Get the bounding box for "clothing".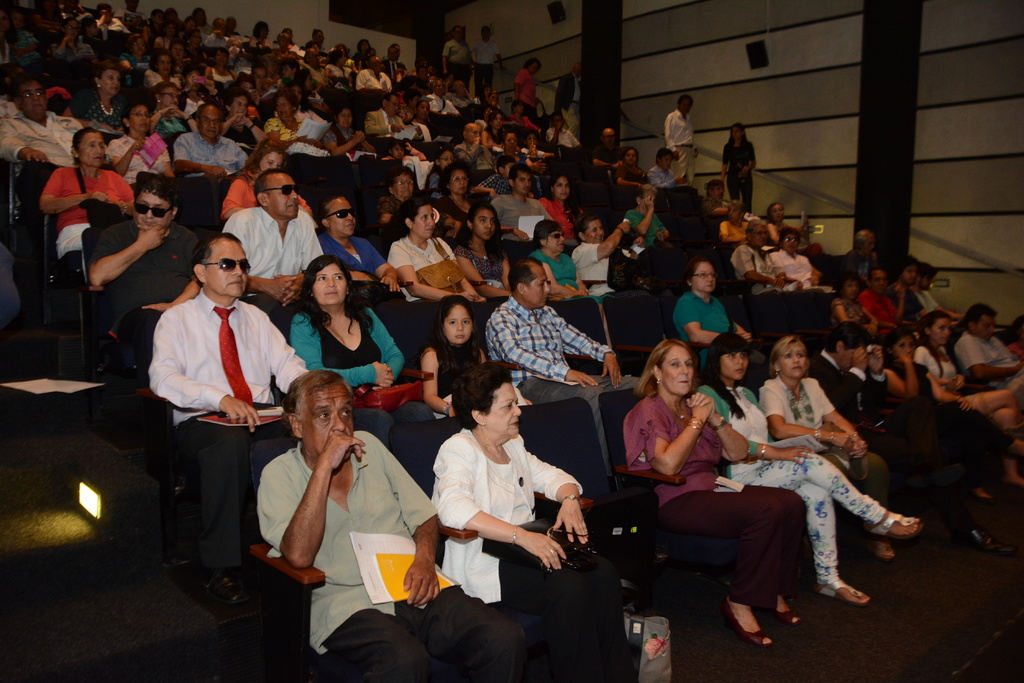
rect(885, 286, 919, 316).
